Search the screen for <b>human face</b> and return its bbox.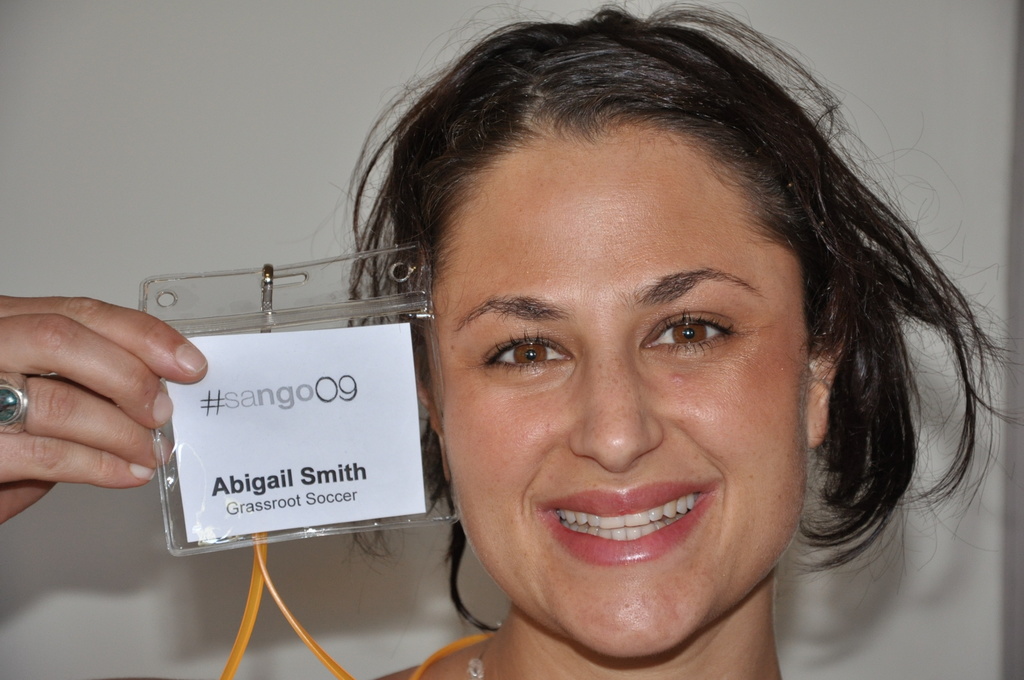
Found: box=[425, 122, 809, 655].
